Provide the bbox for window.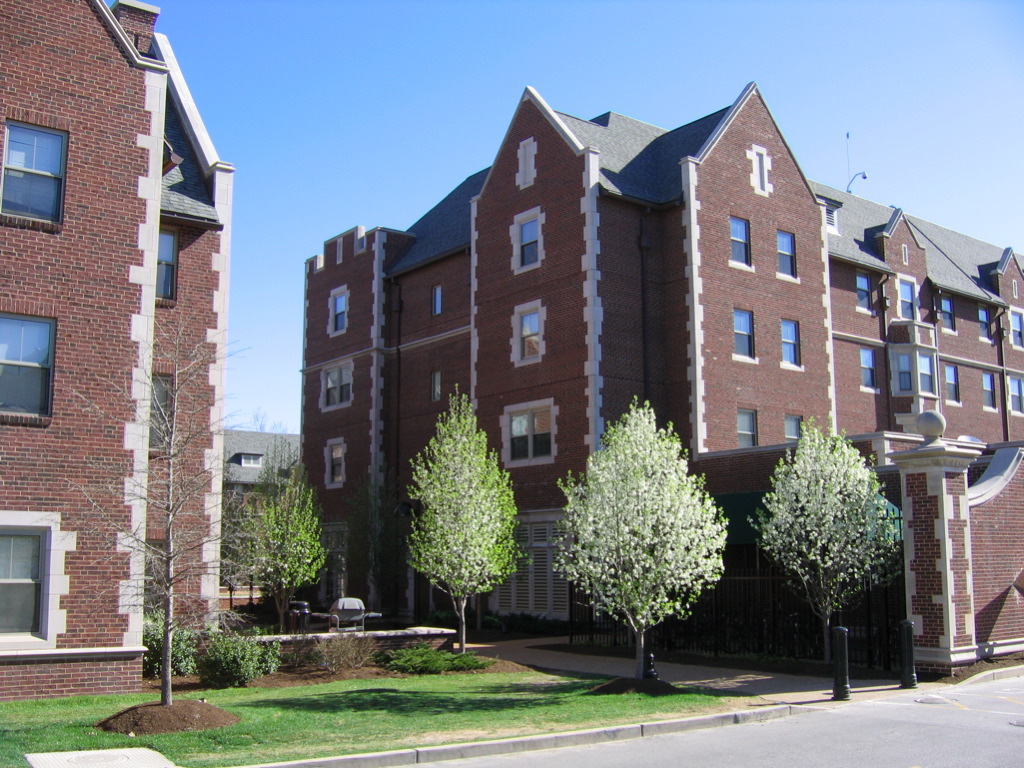
x1=326, y1=439, x2=346, y2=484.
